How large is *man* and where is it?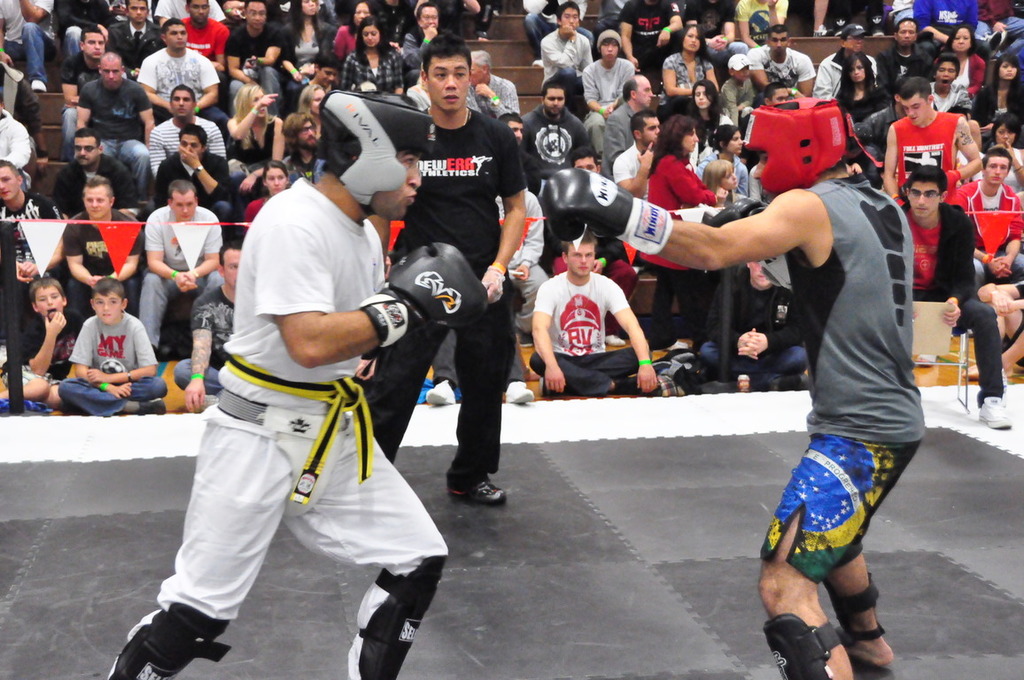
Bounding box: [x1=398, y1=2, x2=444, y2=80].
